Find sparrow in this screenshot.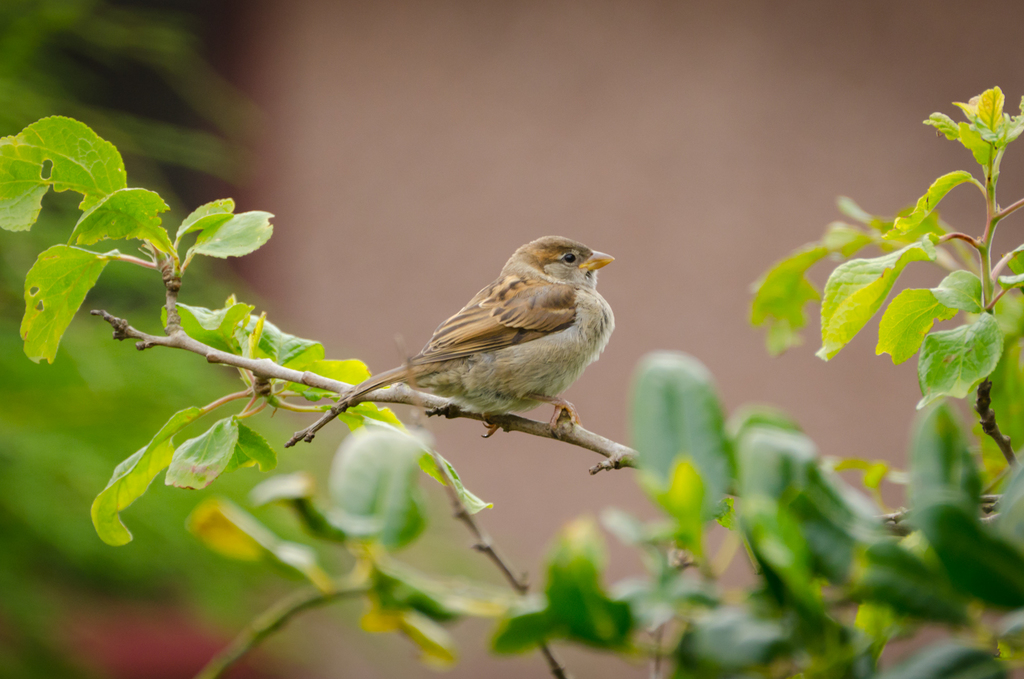
The bounding box for sparrow is select_region(339, 235, 616, 438).
